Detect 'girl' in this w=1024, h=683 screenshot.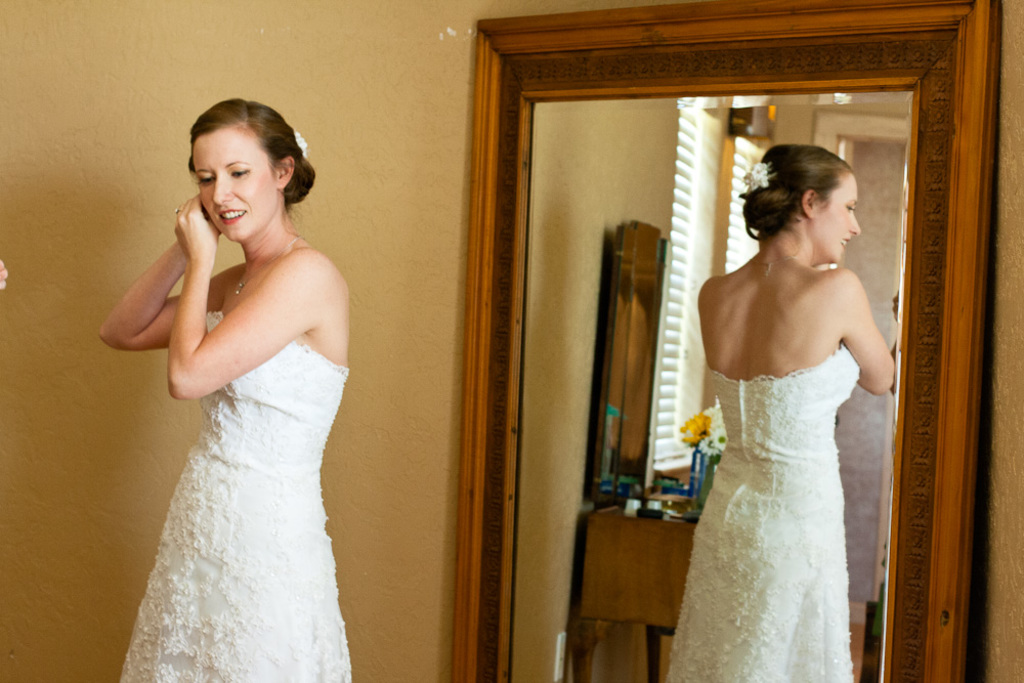
Detection: (96,100,351,682).
